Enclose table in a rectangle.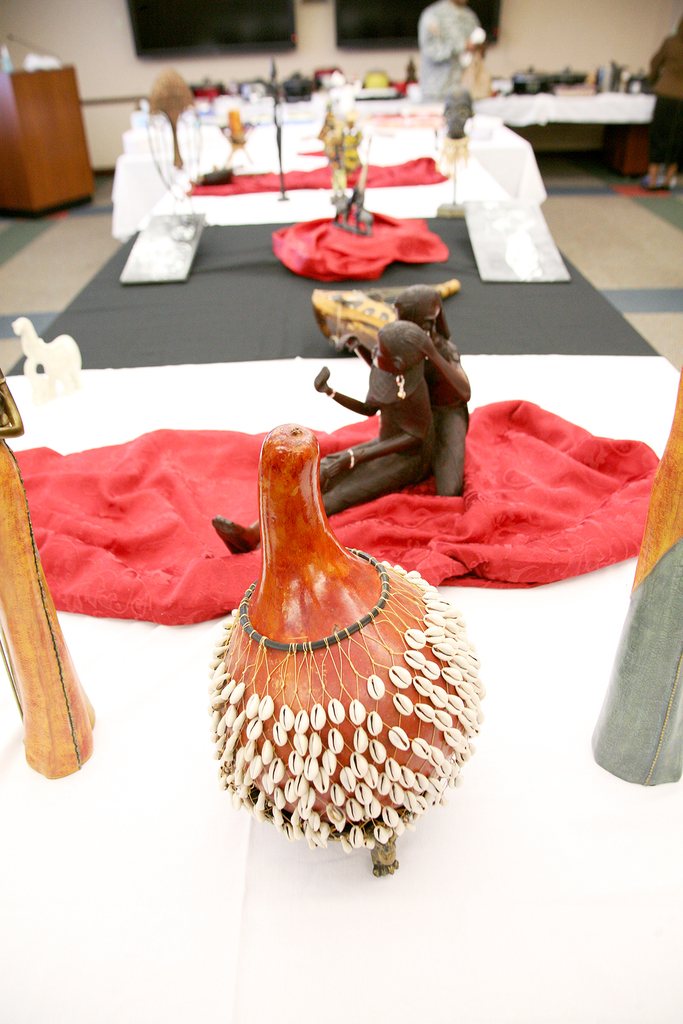
[x1=0, y1=54, x2=98, y2=216].
